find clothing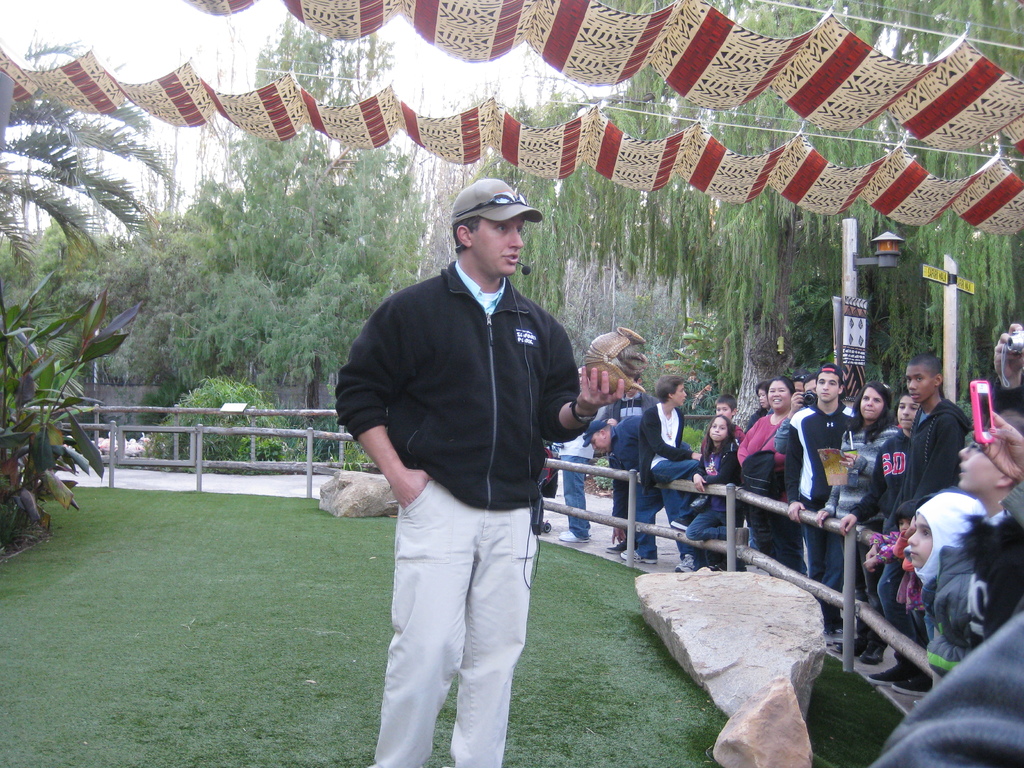
820/415/898/580
